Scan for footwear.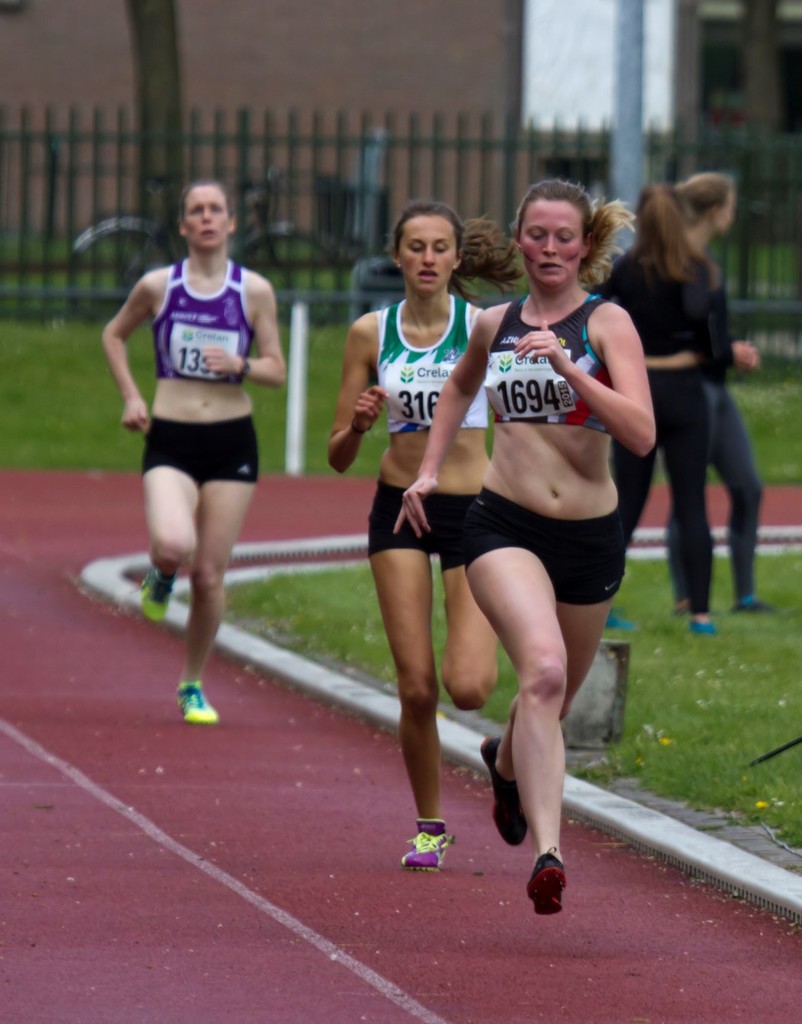
Scan result: 170 682 219 728.
